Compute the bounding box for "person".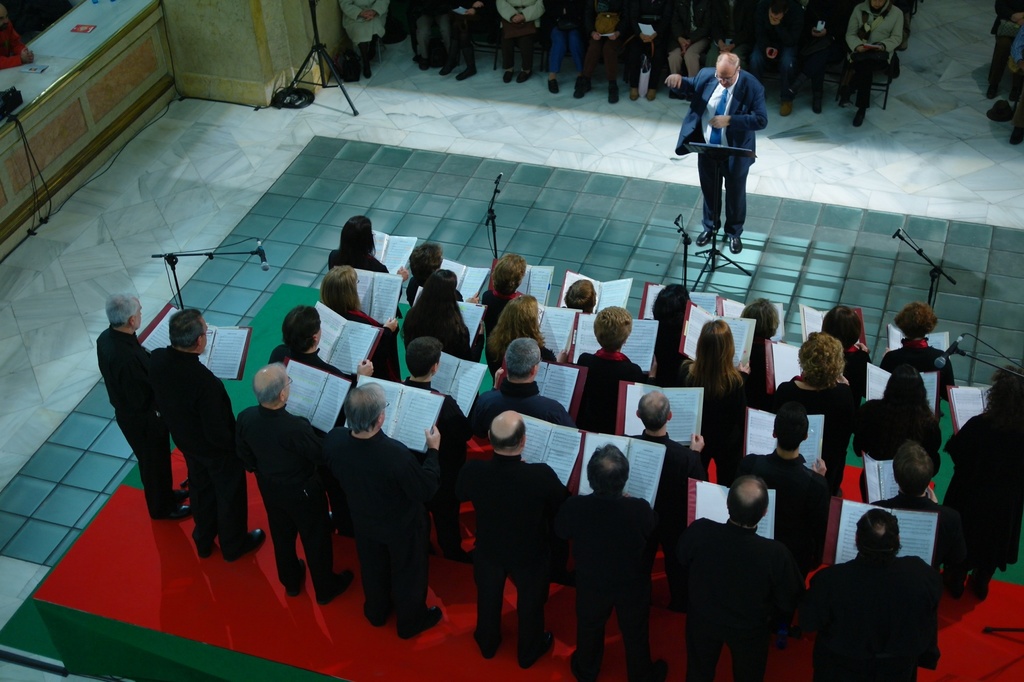
left=733, top=295, right=781, bottom=340.
